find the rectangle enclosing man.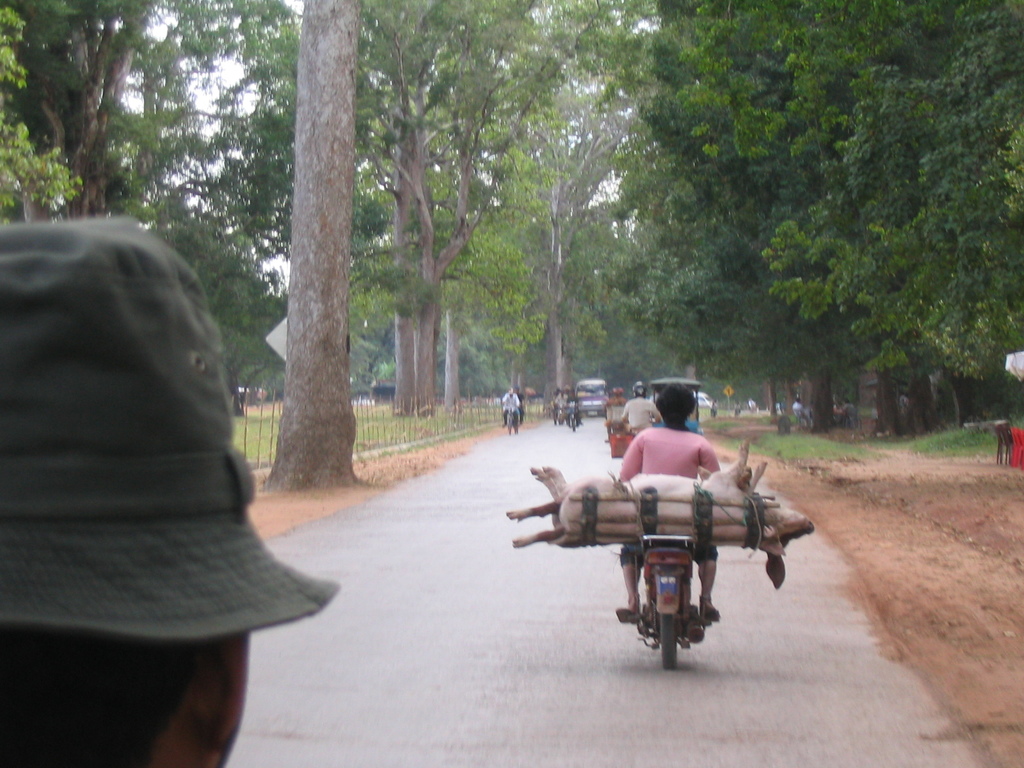
618 380 723 627.
